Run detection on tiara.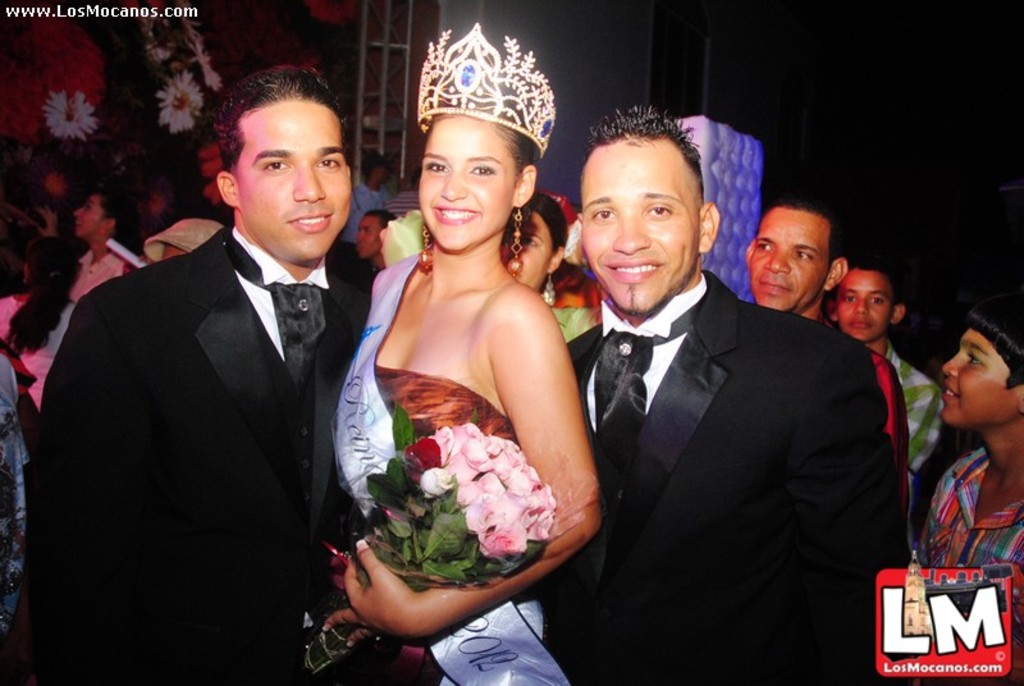
Result: left=413, top=19, right=557, bottom=159.
